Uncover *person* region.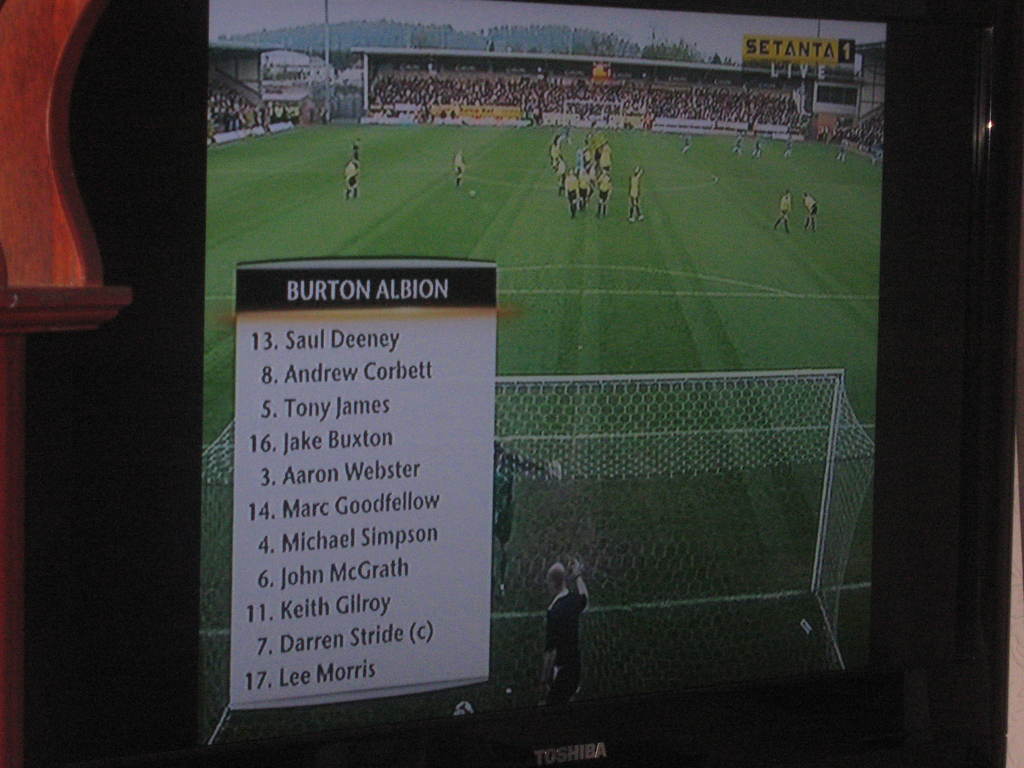
Uncovered: left=456, top=151, right=464, bottom=184.
